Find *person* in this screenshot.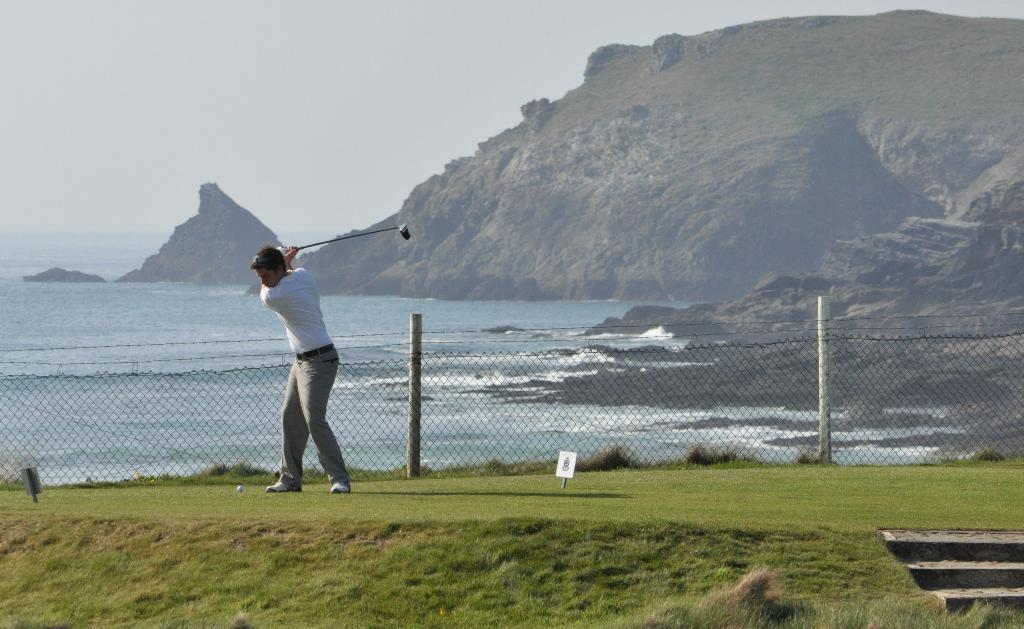
The bounding box for *person* is rect(247, 243, 346, 499).
